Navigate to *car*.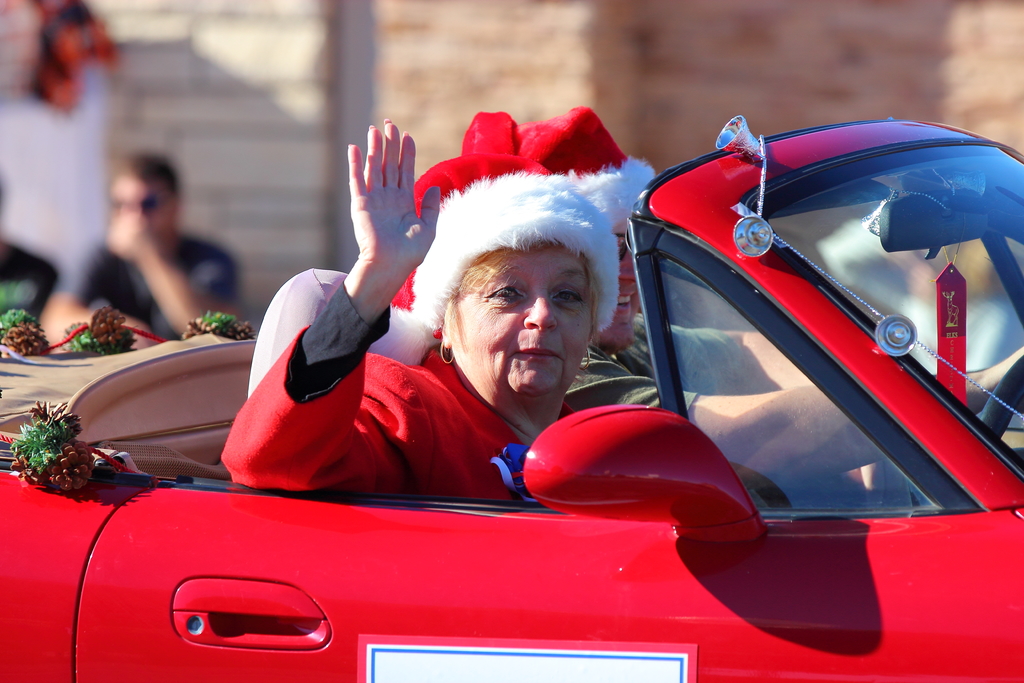
Navigation target: bbox(0, 114, 1023, 682).
